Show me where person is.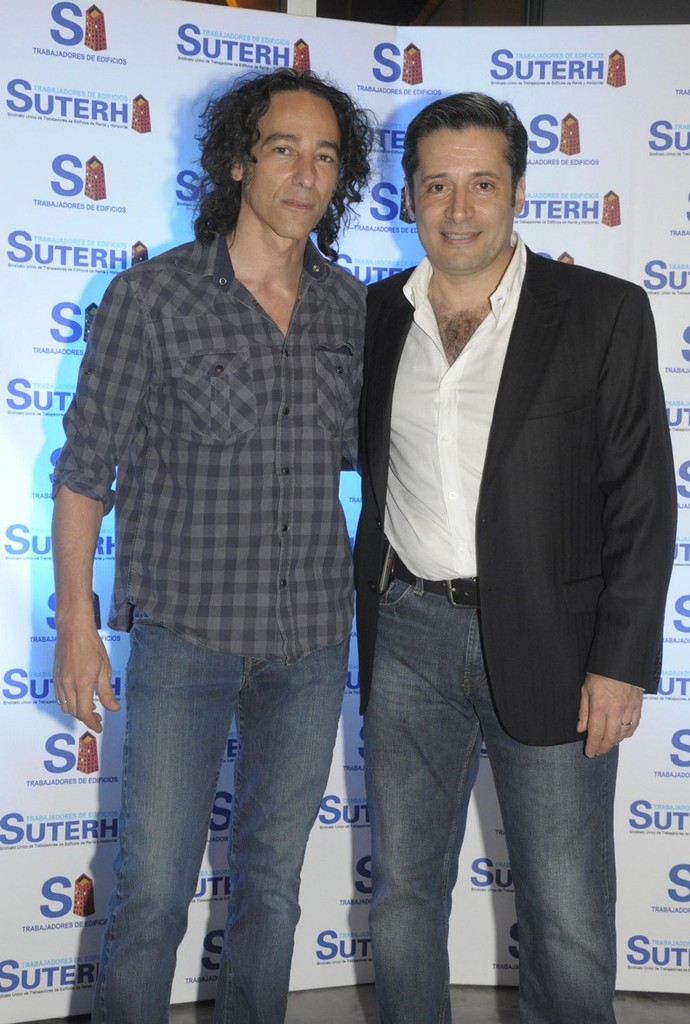
person is at x1=339, y1=82, x2=667, y2=997.
